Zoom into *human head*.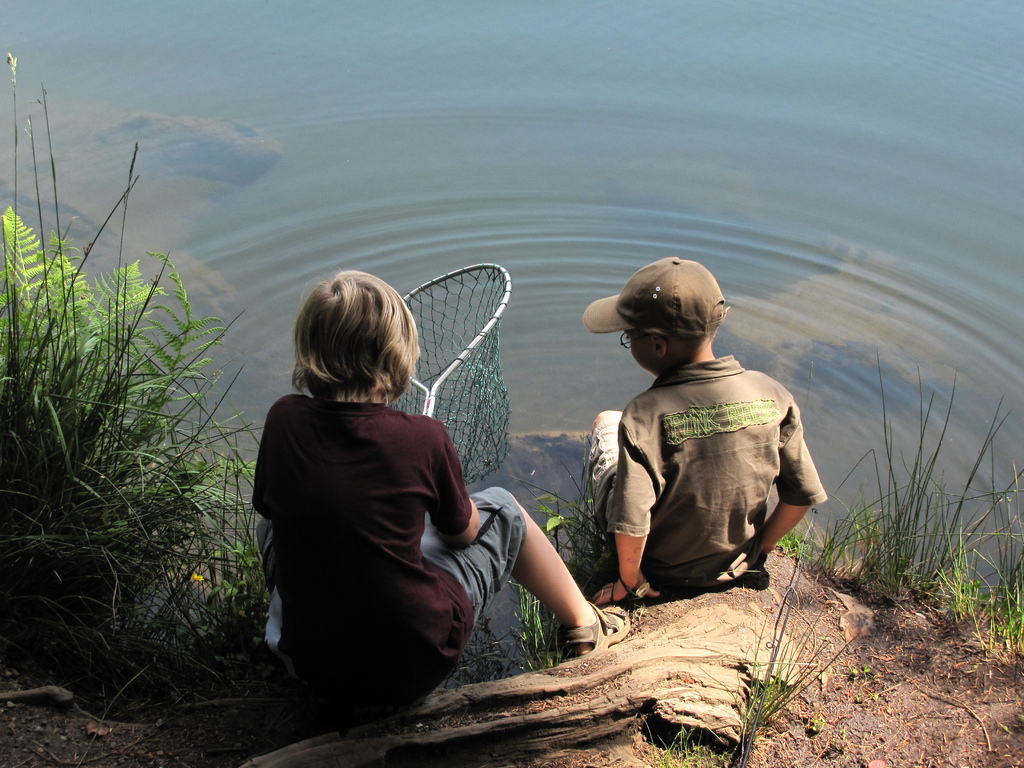
Zoom target: 292:263:419:406.
